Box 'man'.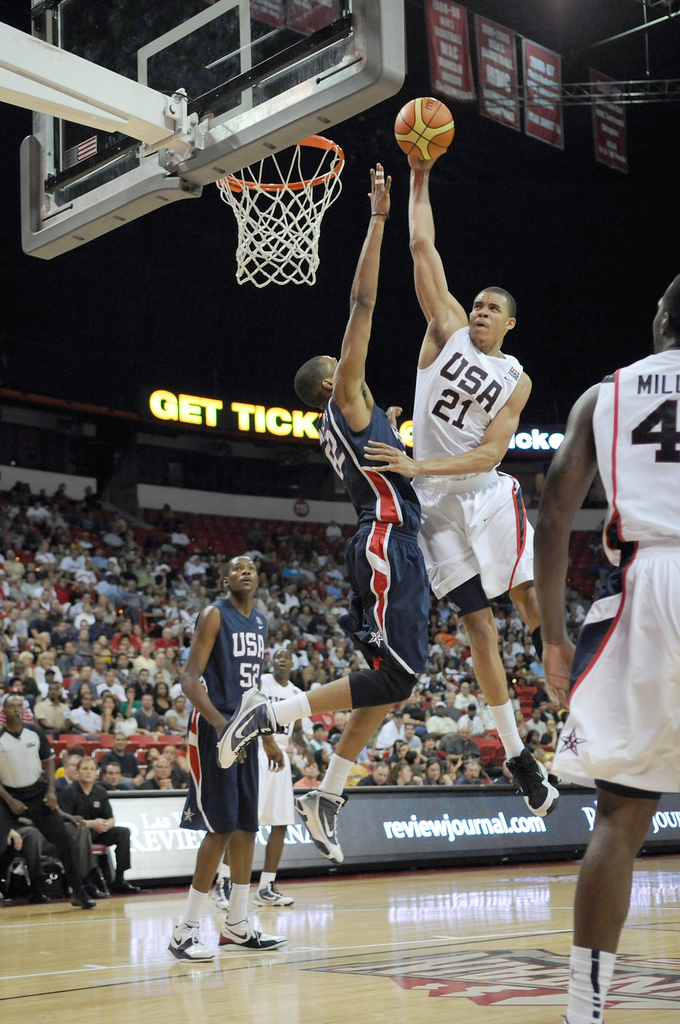
<region>72, 659, 110, 708</region>.
